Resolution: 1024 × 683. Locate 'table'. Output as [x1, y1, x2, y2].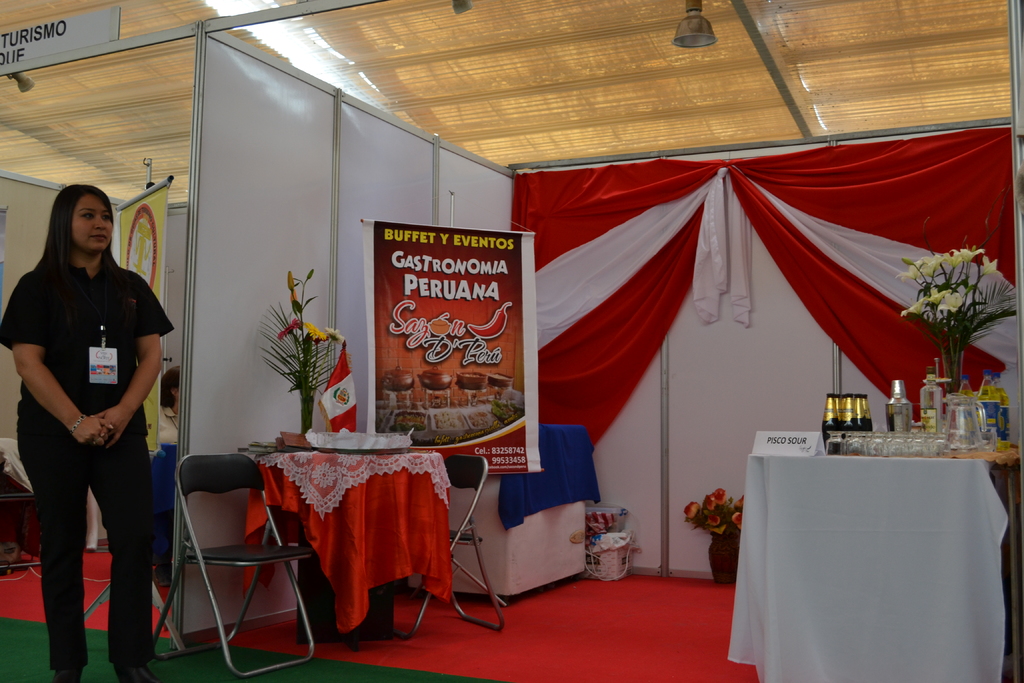
[726, 447, 1023, 682].
